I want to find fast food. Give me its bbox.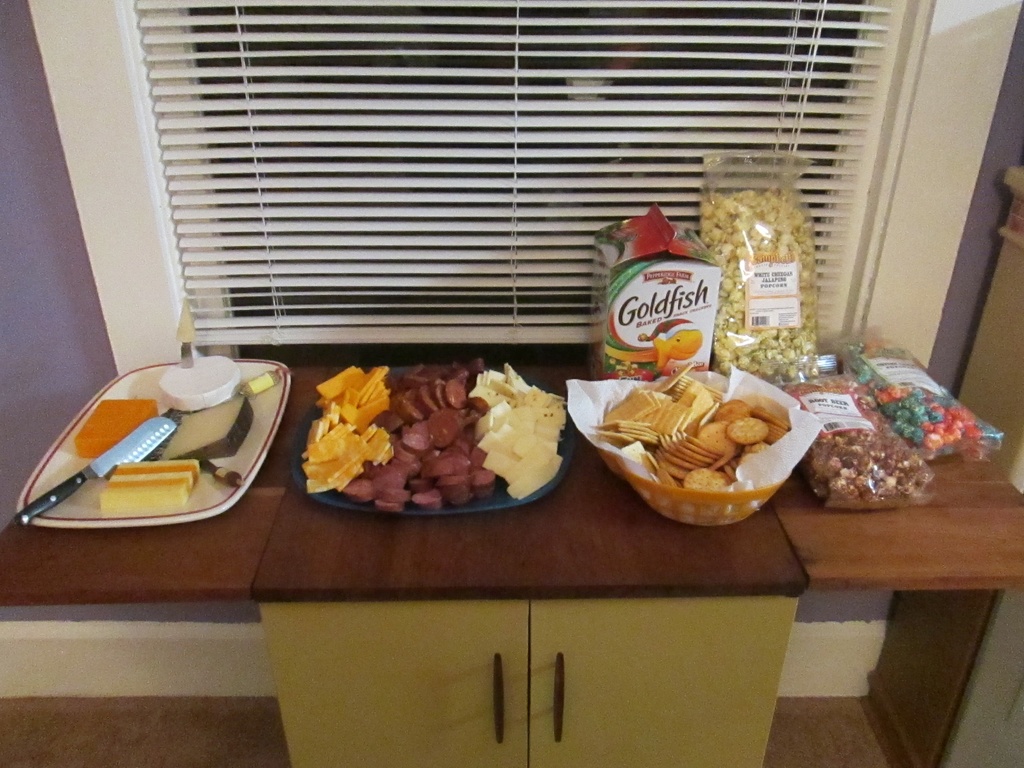
158,353,240,408.
